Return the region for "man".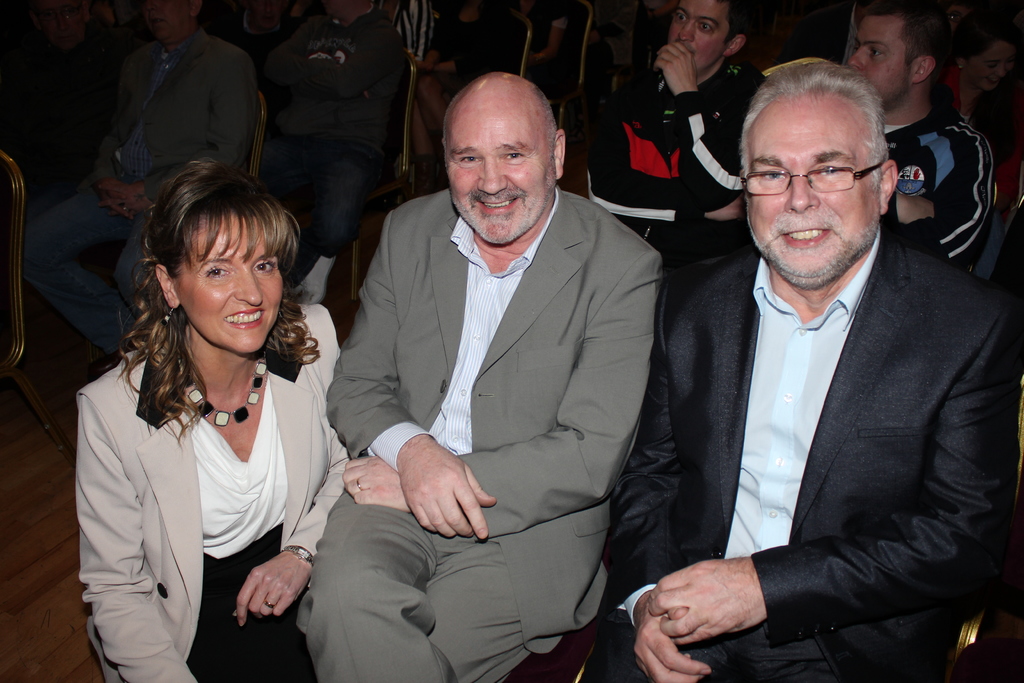
bbox=(583, 0, 762, 259).
